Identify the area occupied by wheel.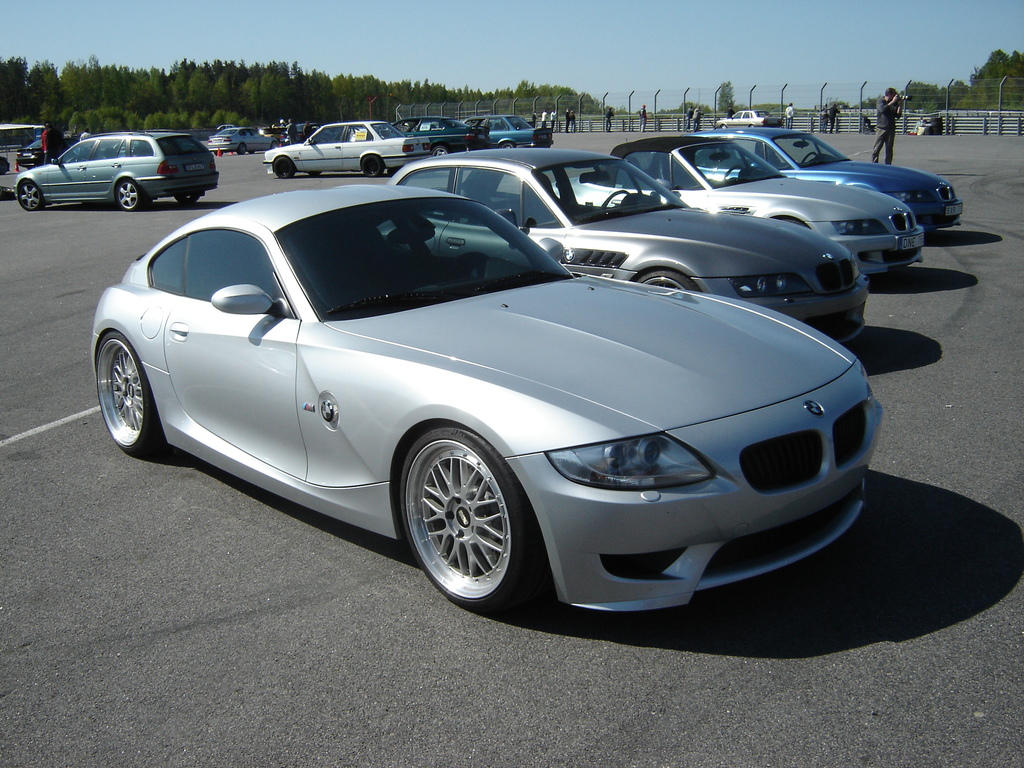
Area: rect(600, 188, 627, 209).
